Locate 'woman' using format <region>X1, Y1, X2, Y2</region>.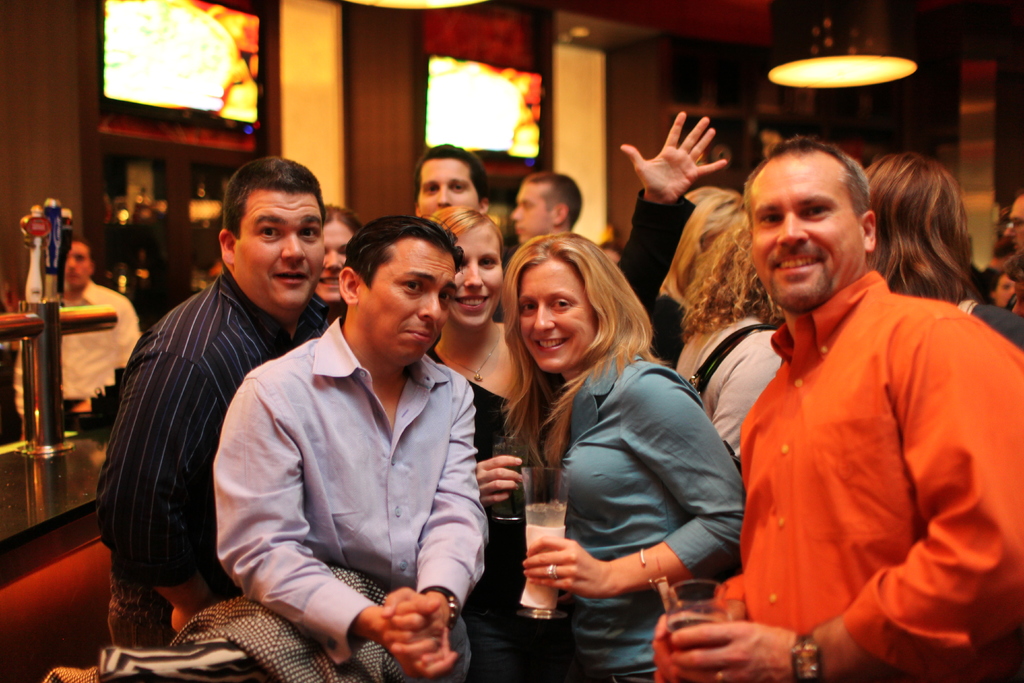
<region>640, 188, 746, 366</region>.
